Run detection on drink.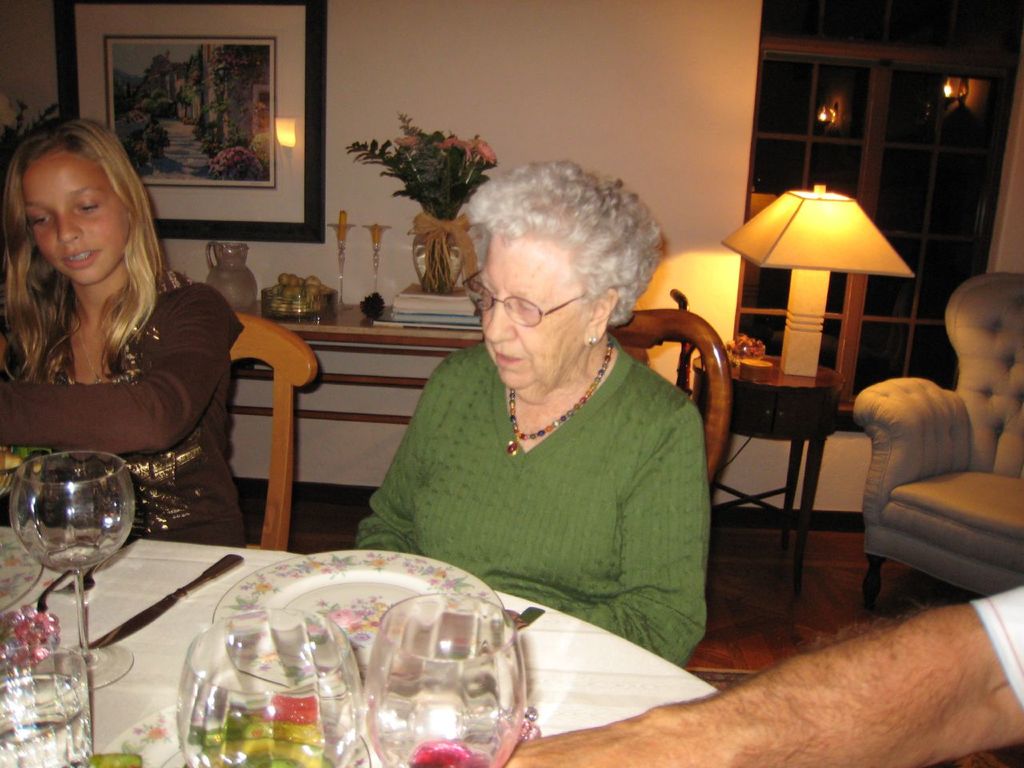
Result: <bbox>189, 718, 354, 766</bbox>.
